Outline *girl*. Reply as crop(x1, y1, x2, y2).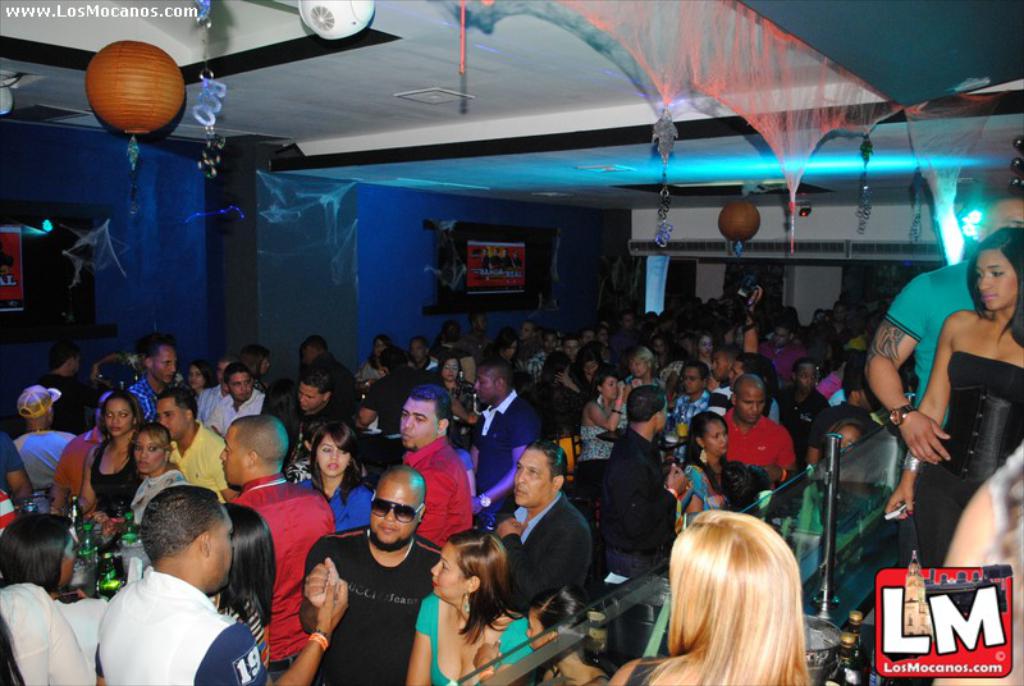
crop(695, 334, 716, 370).
